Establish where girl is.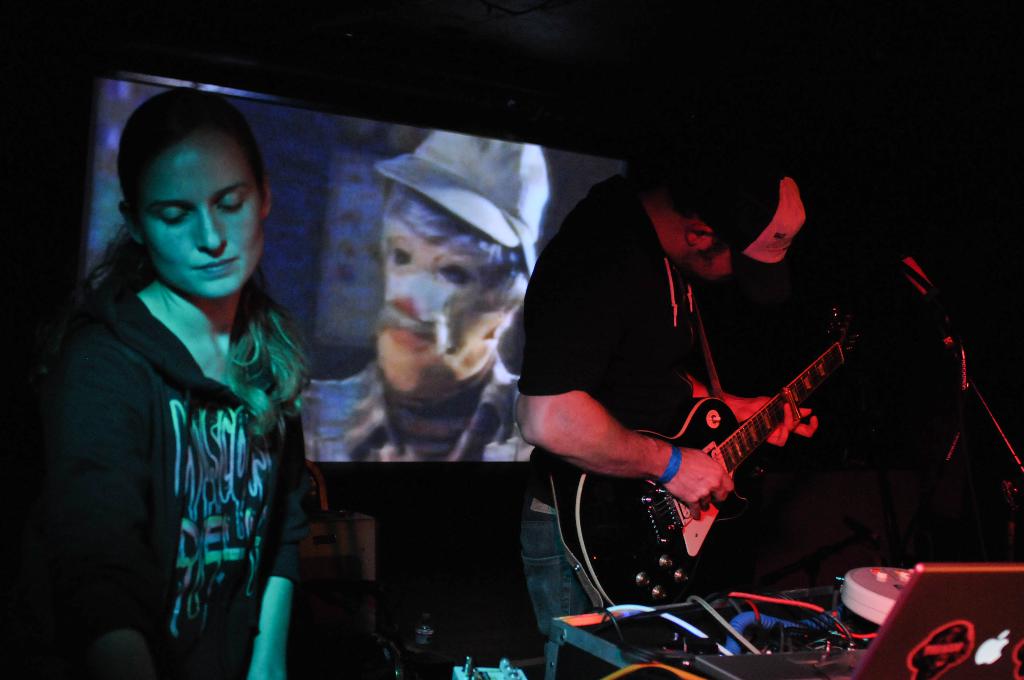
Established at 4:88:319:679.
